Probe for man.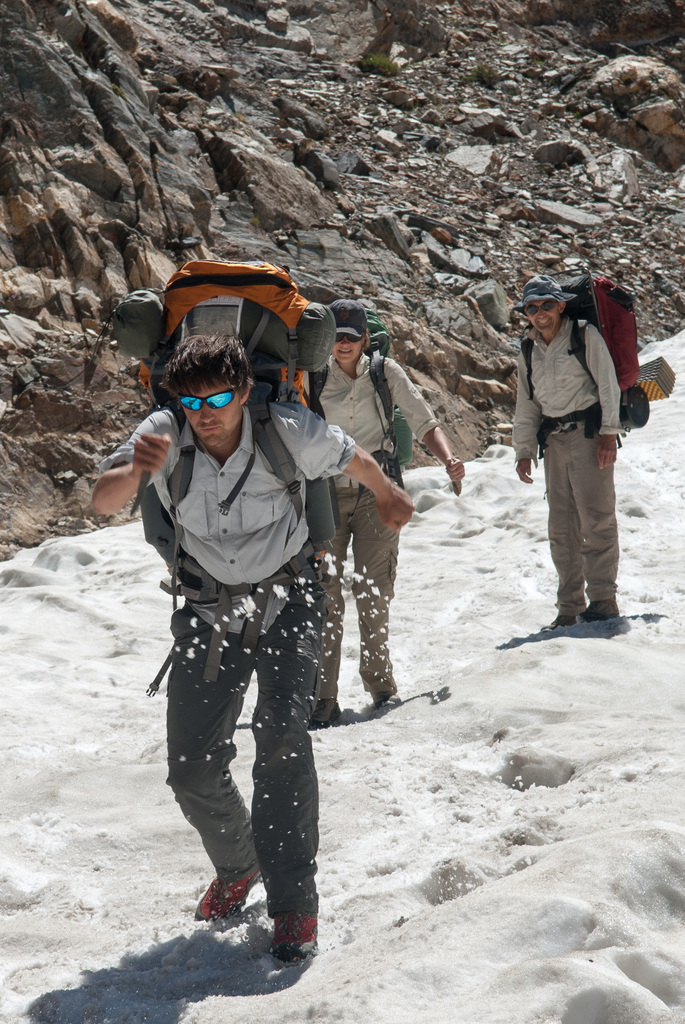
Probe result: [296, 301, 464, 728].
